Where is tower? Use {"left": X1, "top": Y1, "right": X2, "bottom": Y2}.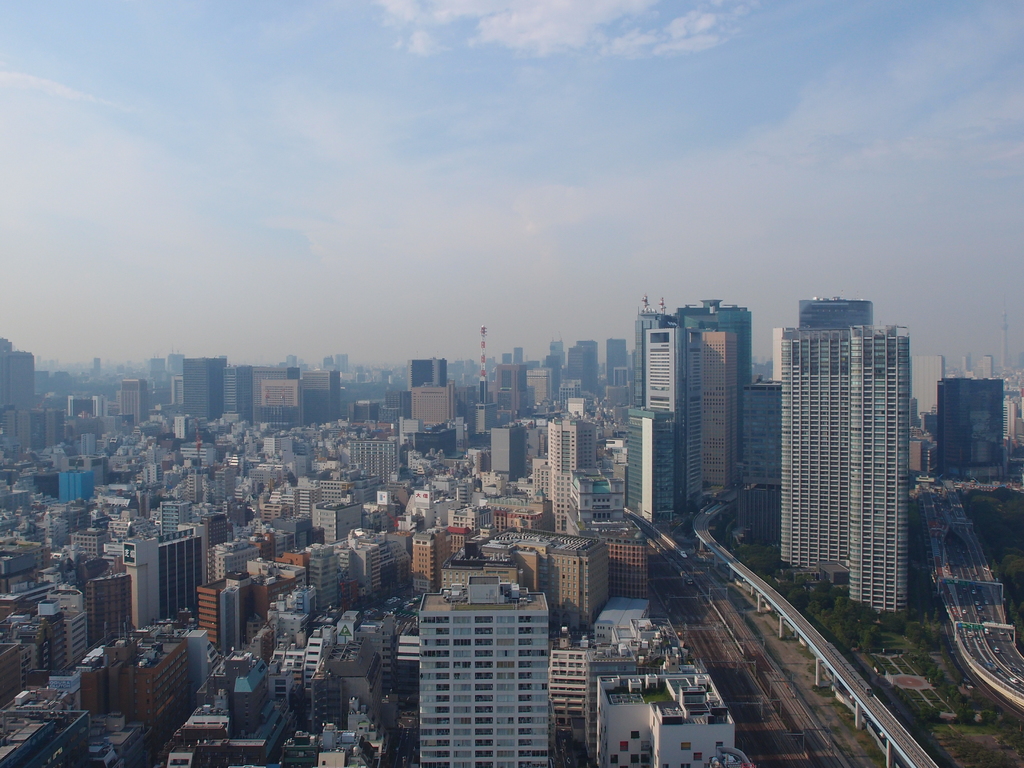
{"left": 799, "top": 289, "right": 875, "bottom": 326}.
